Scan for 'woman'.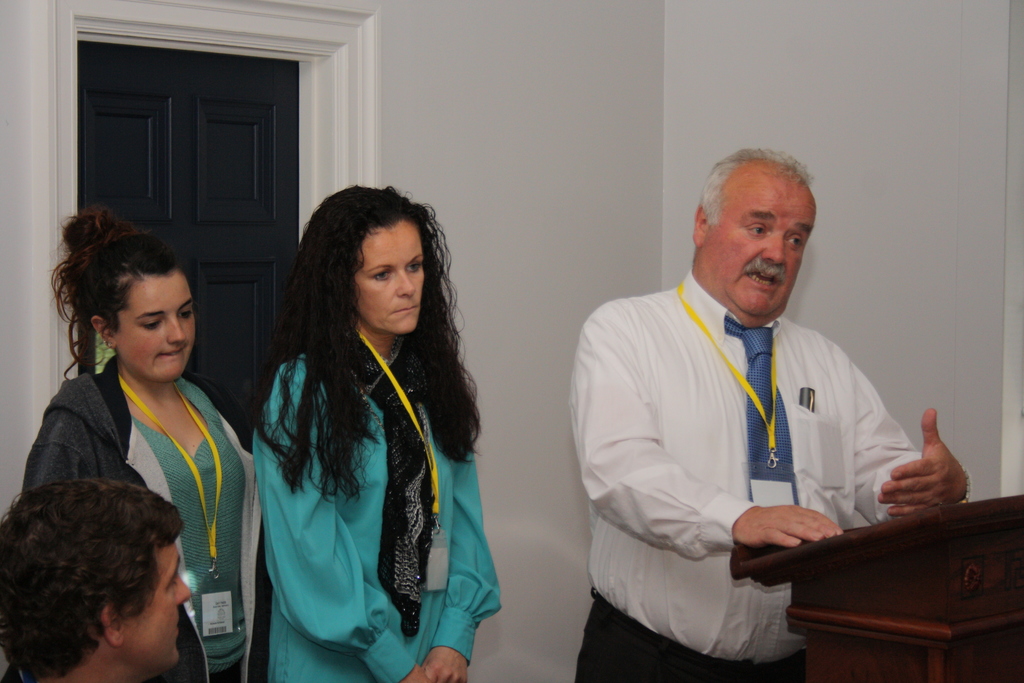
Scan result: (x1=14, y1=201, x2=276, y2=682).
